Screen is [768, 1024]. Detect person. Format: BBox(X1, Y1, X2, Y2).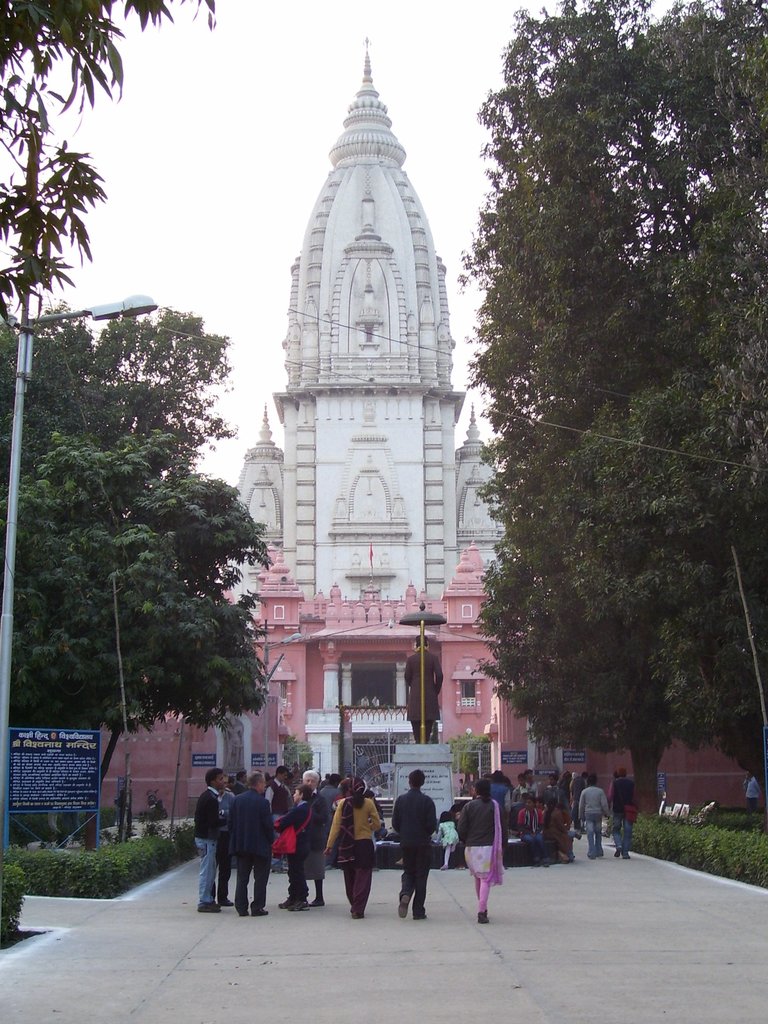
BBox(404, 634, 445, 742).
